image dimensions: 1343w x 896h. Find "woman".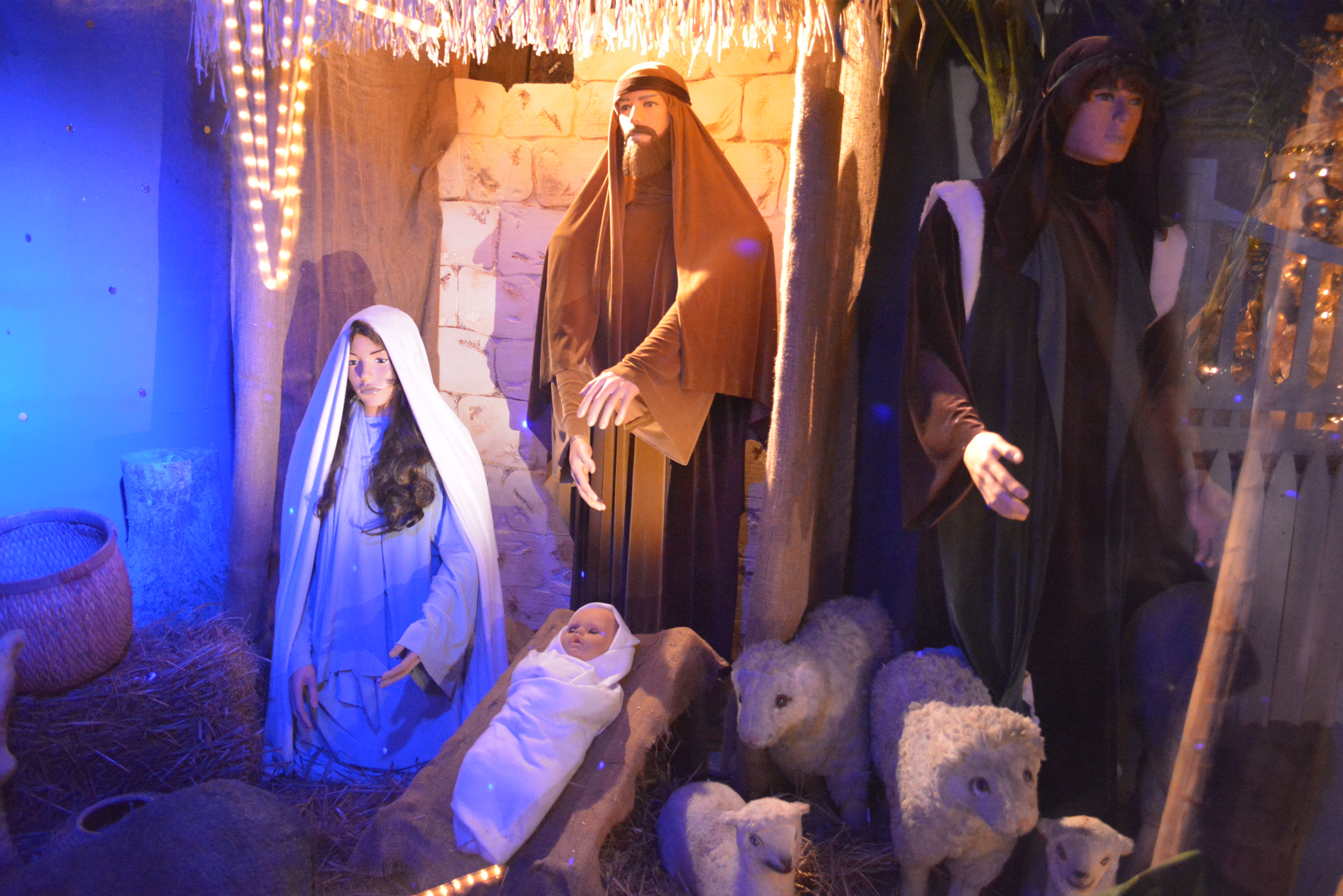
(74, 78, 154, 241).
